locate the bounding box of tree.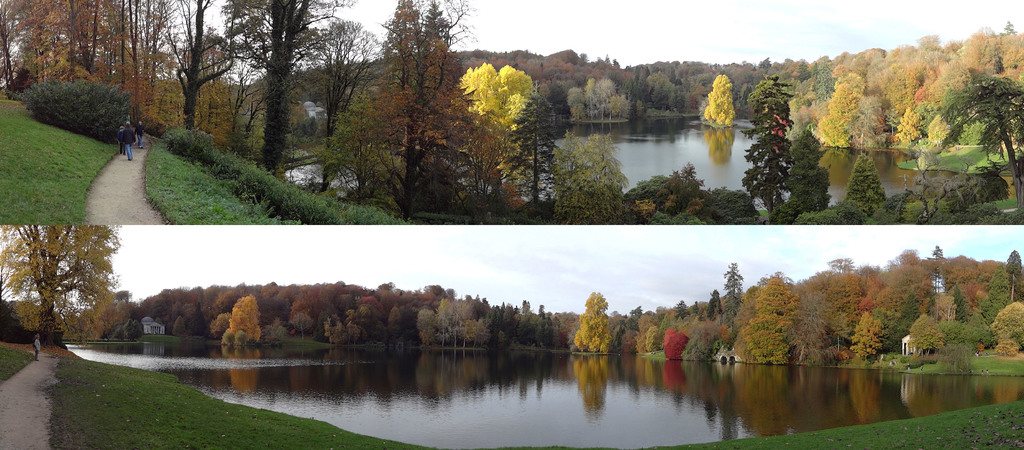
Bounding box: [461, 61, 550, 216].
